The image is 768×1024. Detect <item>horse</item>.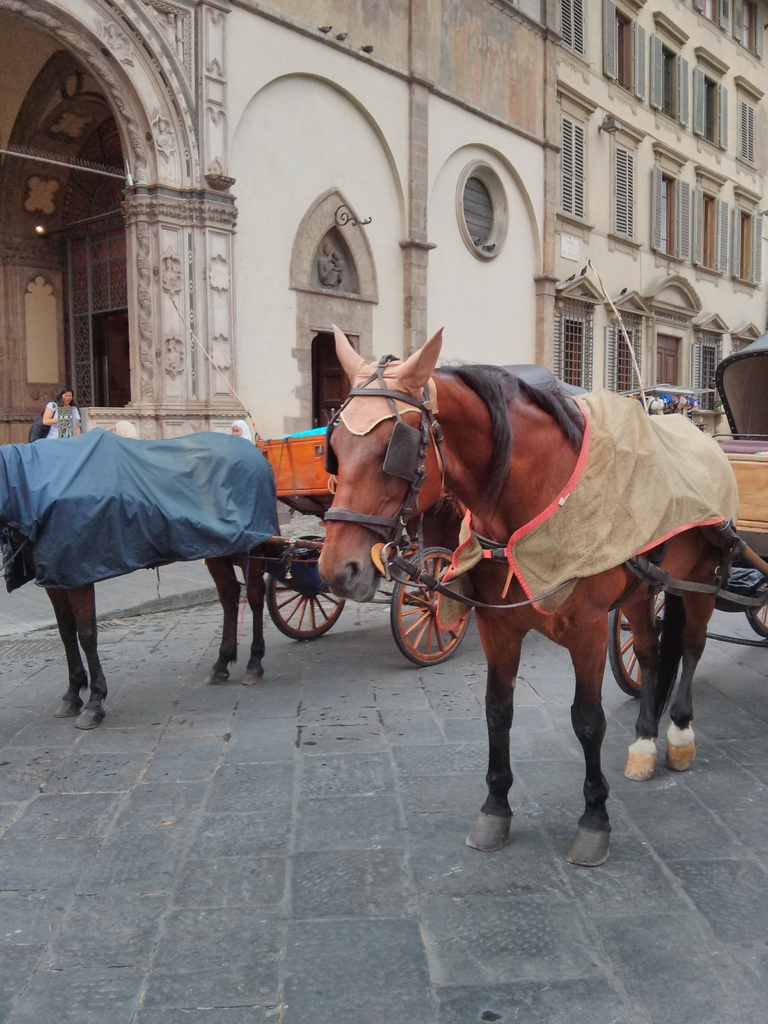
Detection: bbox(44, 550, 275, 732).
